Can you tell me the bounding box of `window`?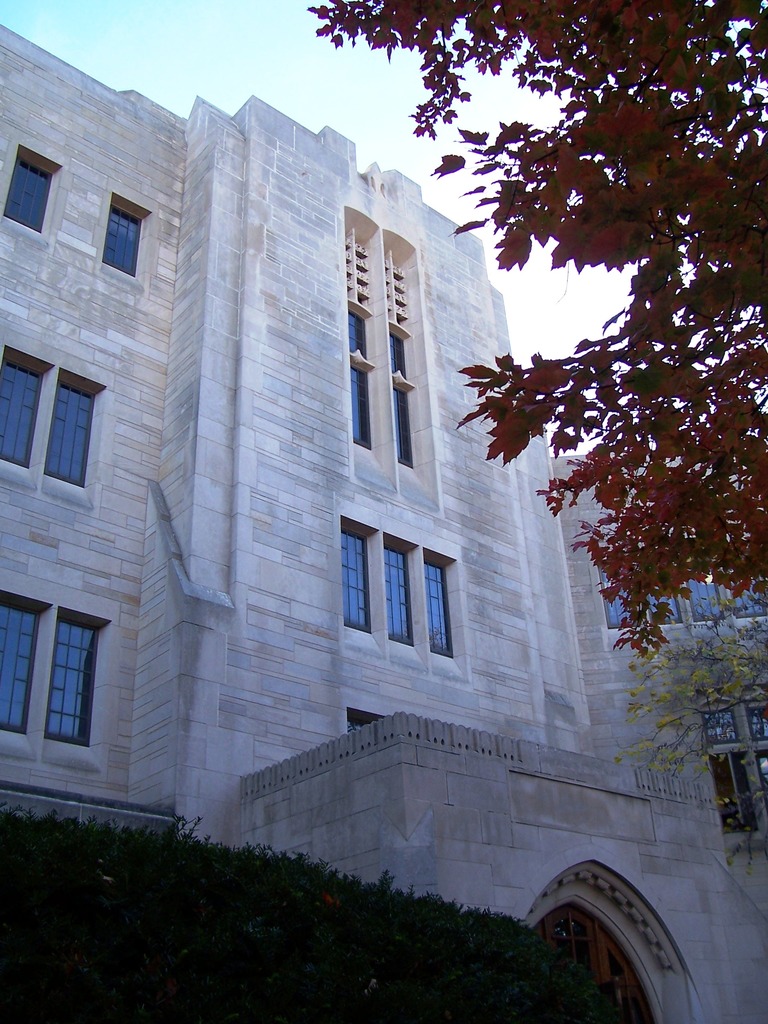
locate(597, 554, 682, 630).
